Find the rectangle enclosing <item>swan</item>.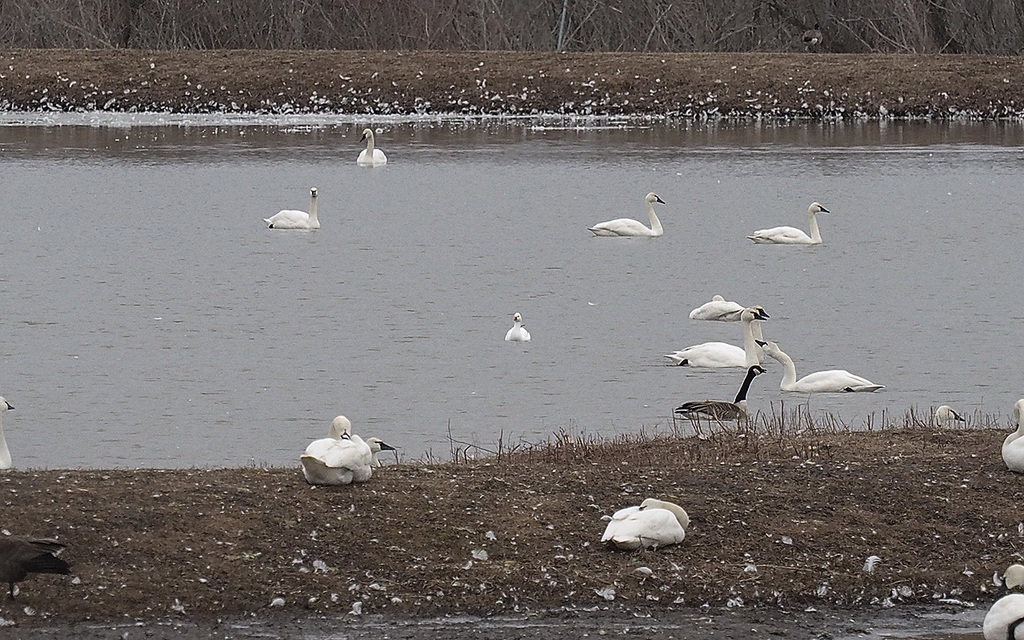
<bbox>354, 126, 387, 166</bbox>.
